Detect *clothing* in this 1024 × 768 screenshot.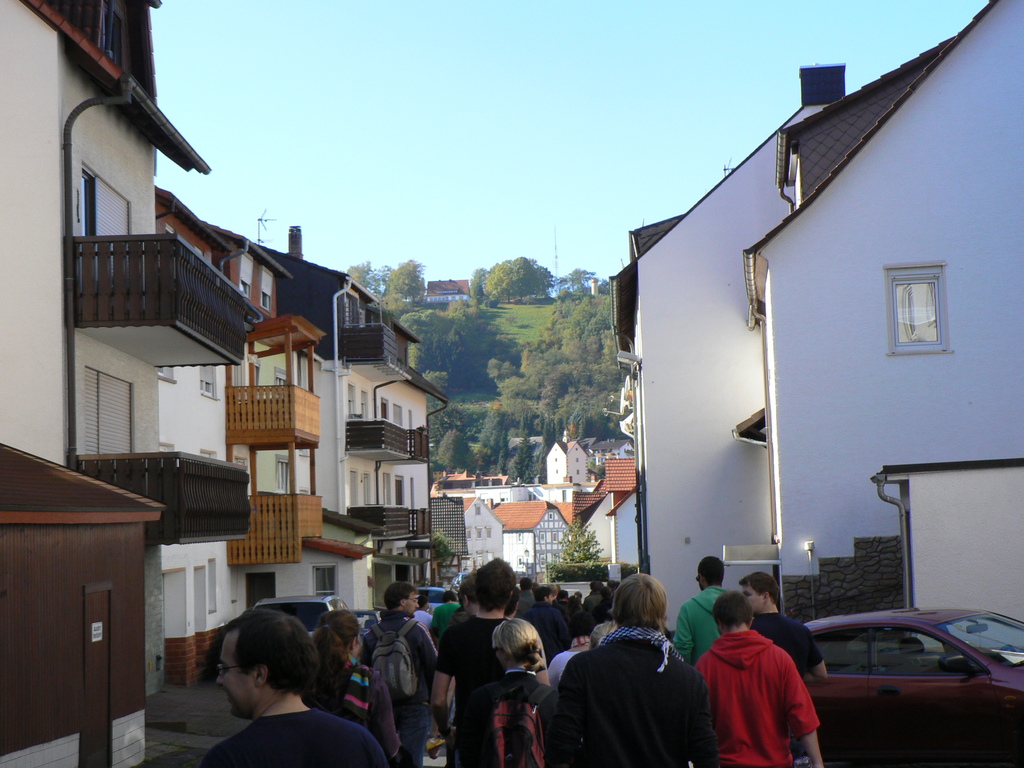
Detection: (left=709, top=618, right=826, bottom=754).
